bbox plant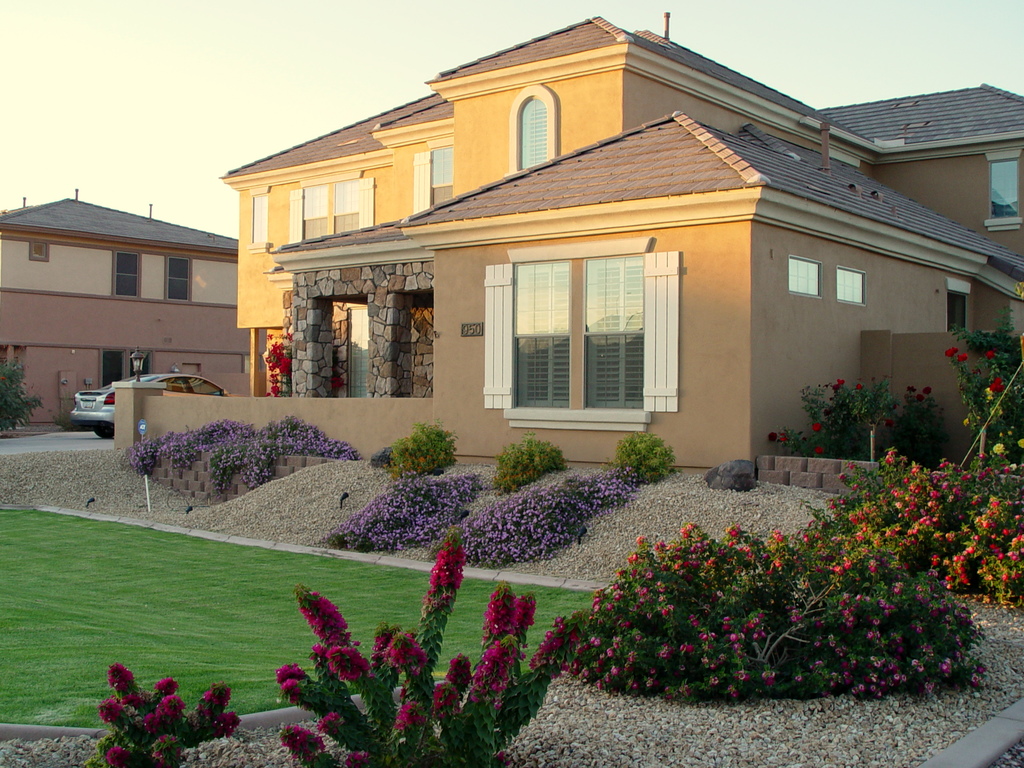
[278, 521, 588, 767]
